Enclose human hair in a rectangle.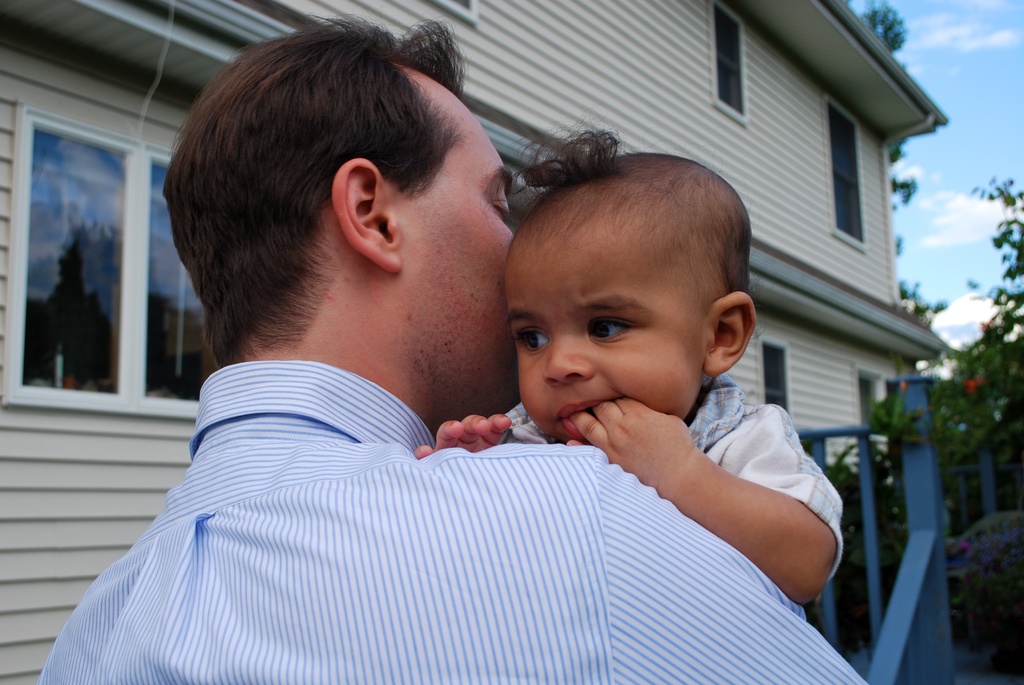
pyautogui.locateOnScreen(496, 122, 751, 318).
